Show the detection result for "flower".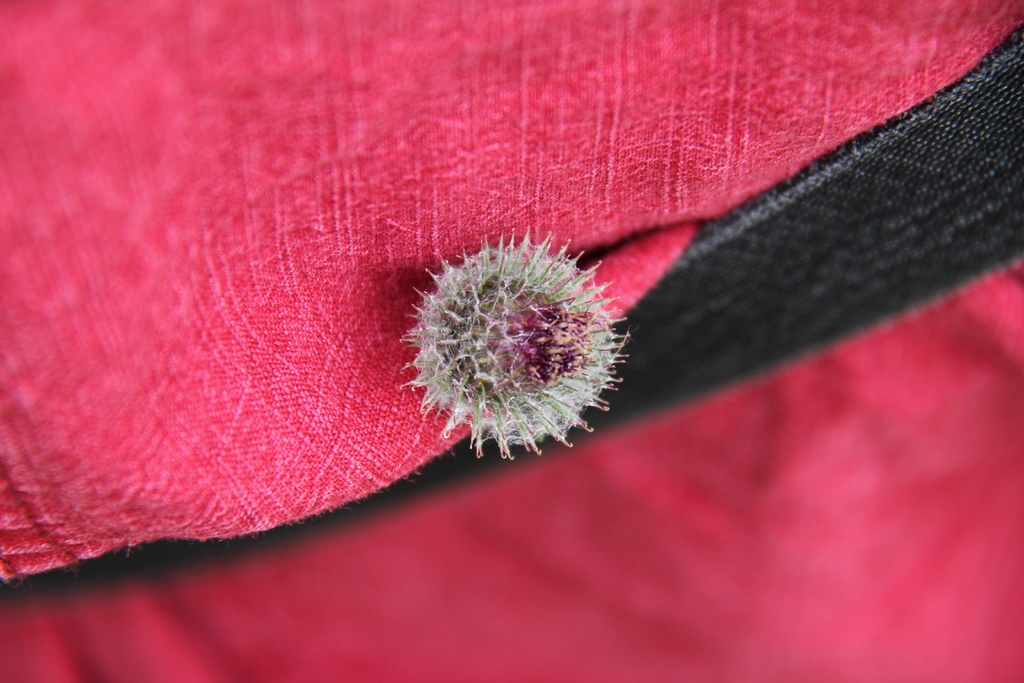
x1=396, y1=227, x2=635, y2=458.
